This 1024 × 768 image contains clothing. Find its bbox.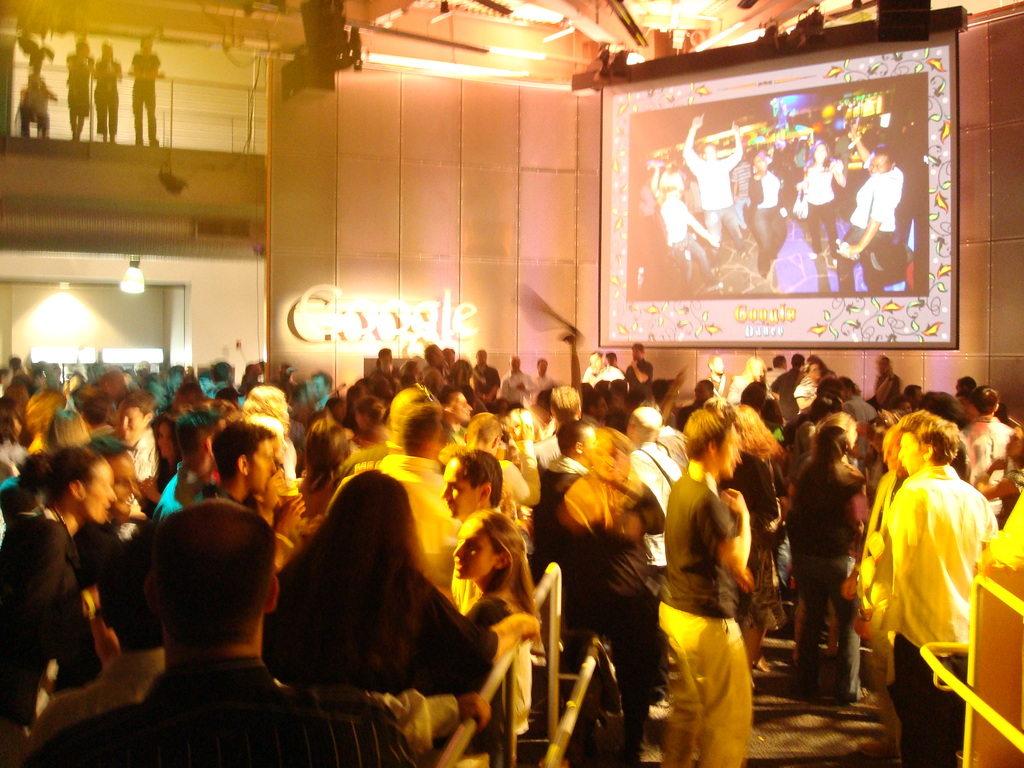
left=863, top=461, right=996, bottom=767.
